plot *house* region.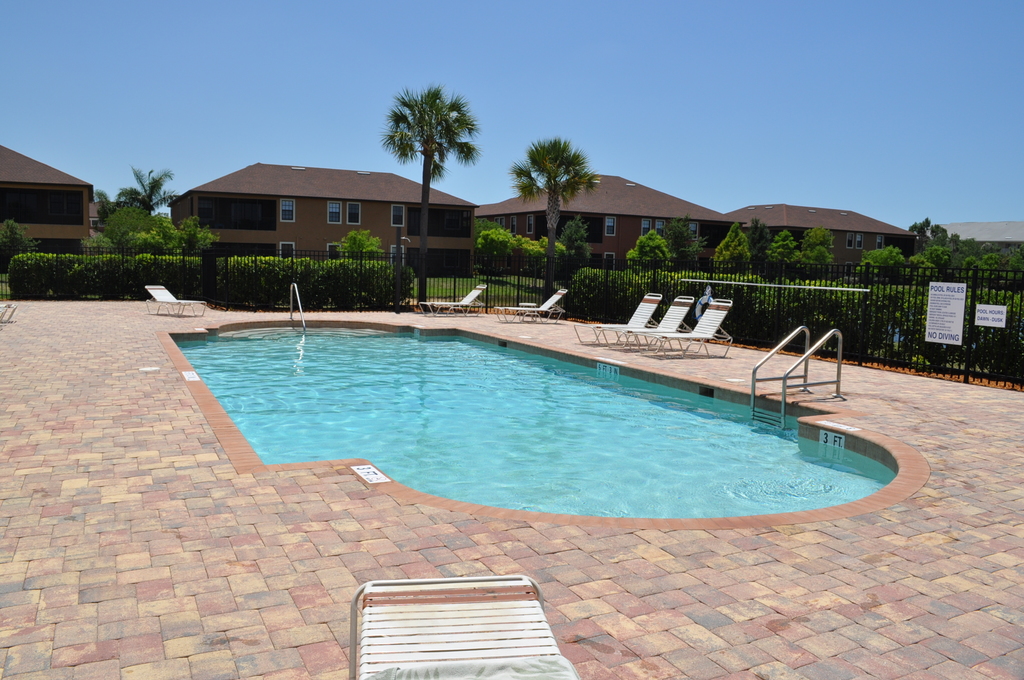
Plotted at [left=474, top=174, right=725, bottom=275].
